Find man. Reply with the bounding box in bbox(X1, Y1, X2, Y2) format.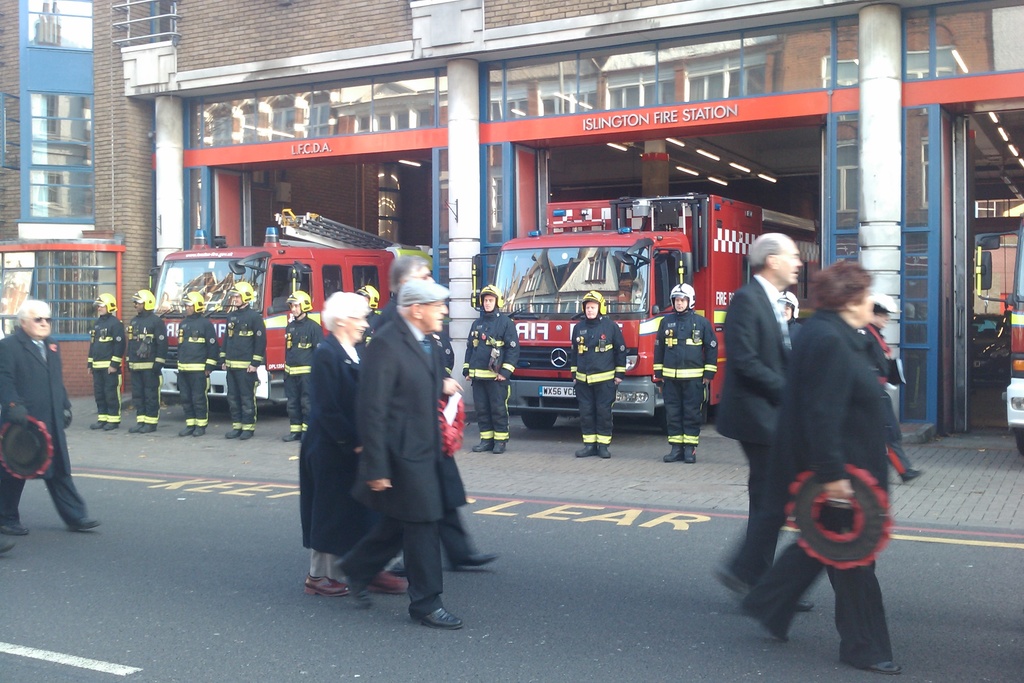
bbox(651, 279, 722, 470).
